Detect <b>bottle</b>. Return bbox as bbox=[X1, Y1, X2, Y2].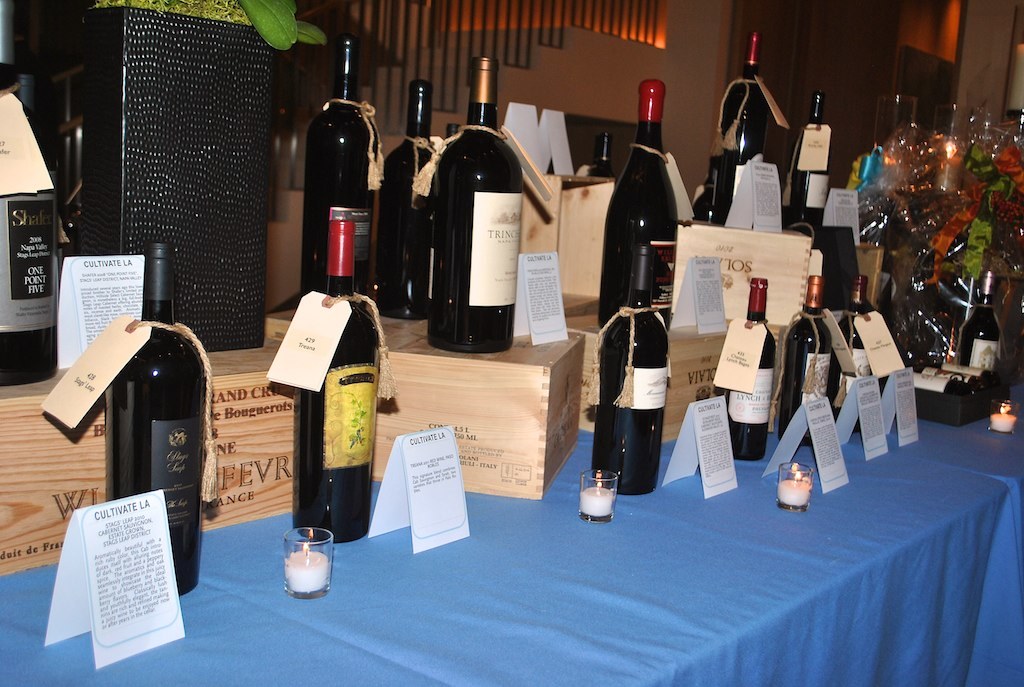
bbox=[98, 242, 205, 591].
